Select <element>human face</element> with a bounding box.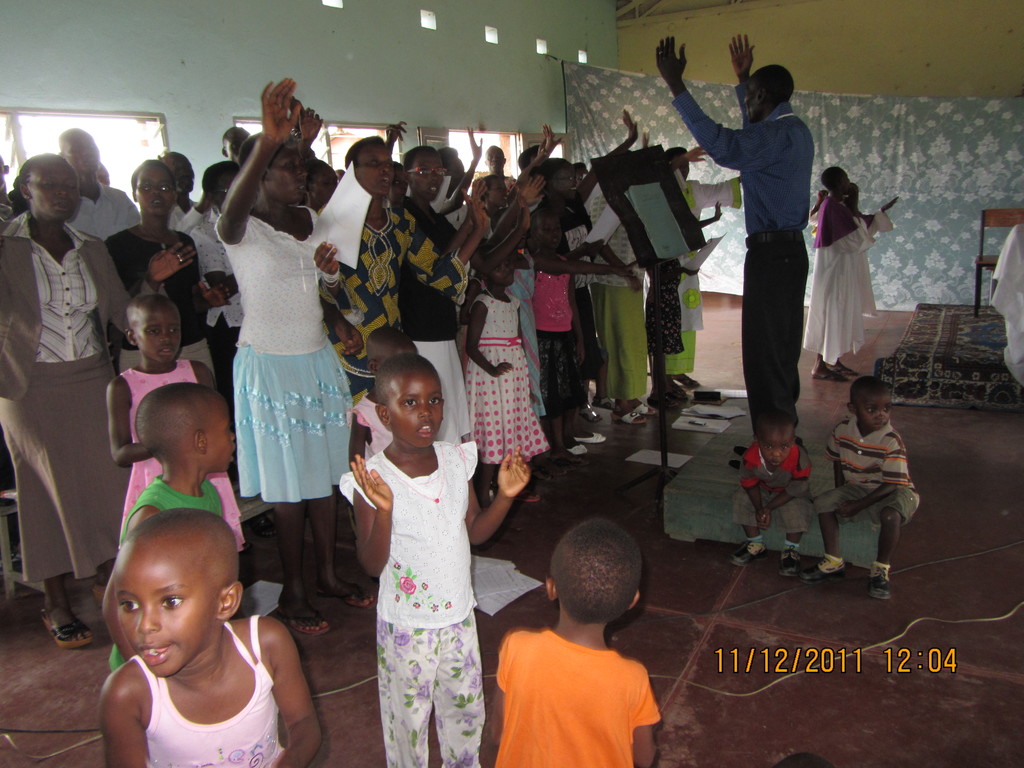
bbox(739, 82, 767, 122).
